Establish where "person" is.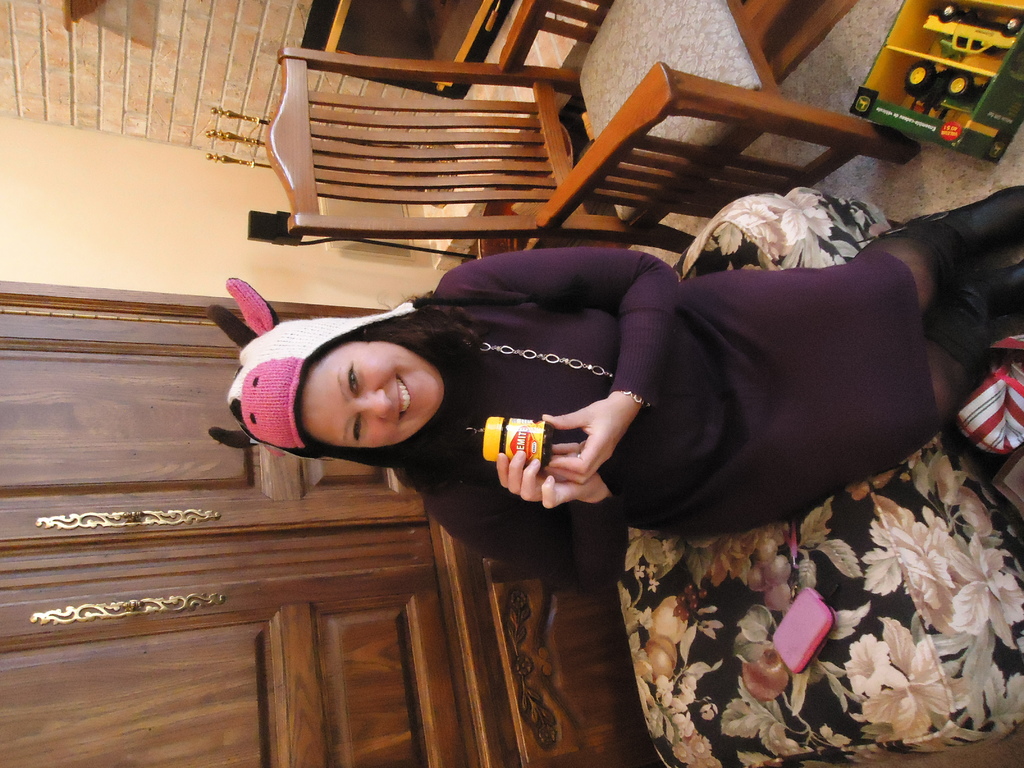
Established at bbox=[202, 193, 1023, 588].
